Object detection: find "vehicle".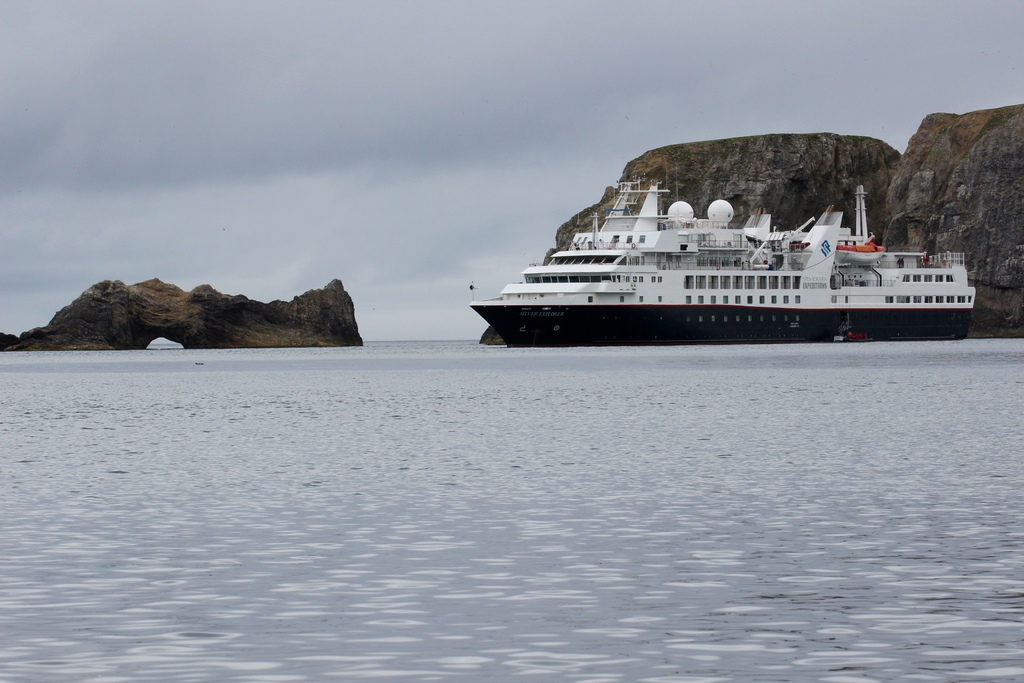
485 160 974 342.
